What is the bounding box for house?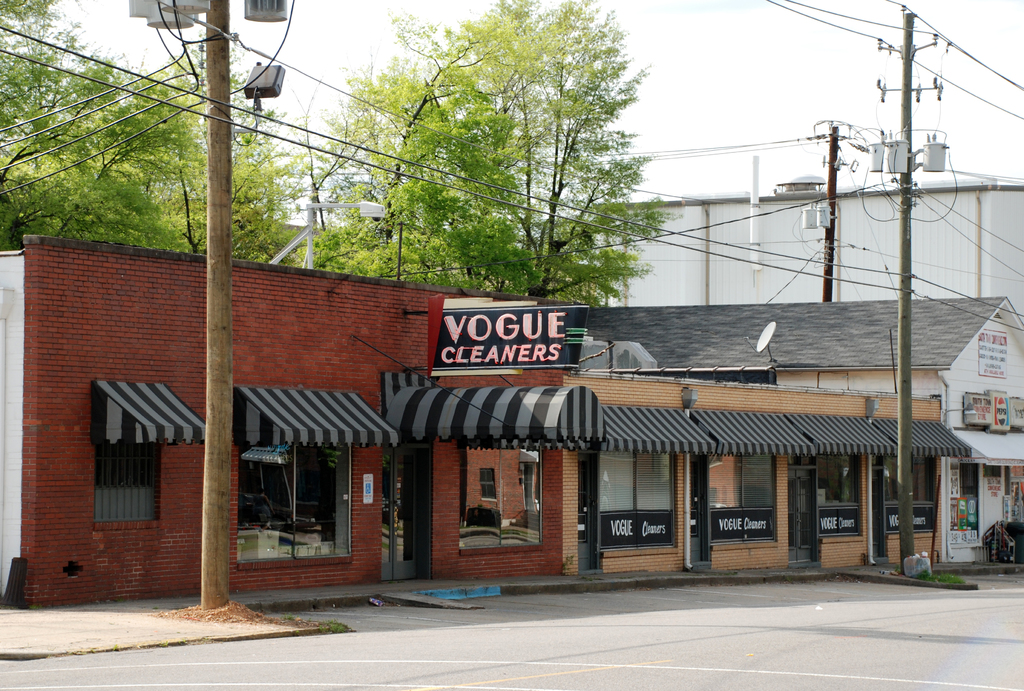
9,241,568,605.
